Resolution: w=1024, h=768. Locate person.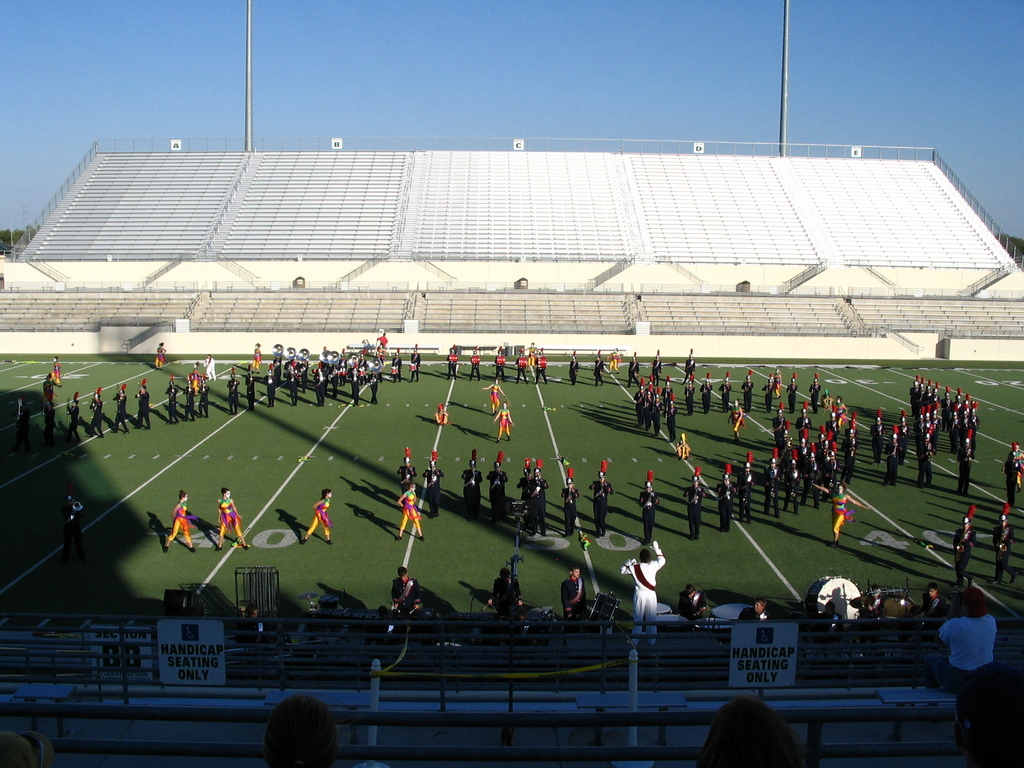
{"left": 163, "top": 490, "right": 196, "bottom": 554}.
